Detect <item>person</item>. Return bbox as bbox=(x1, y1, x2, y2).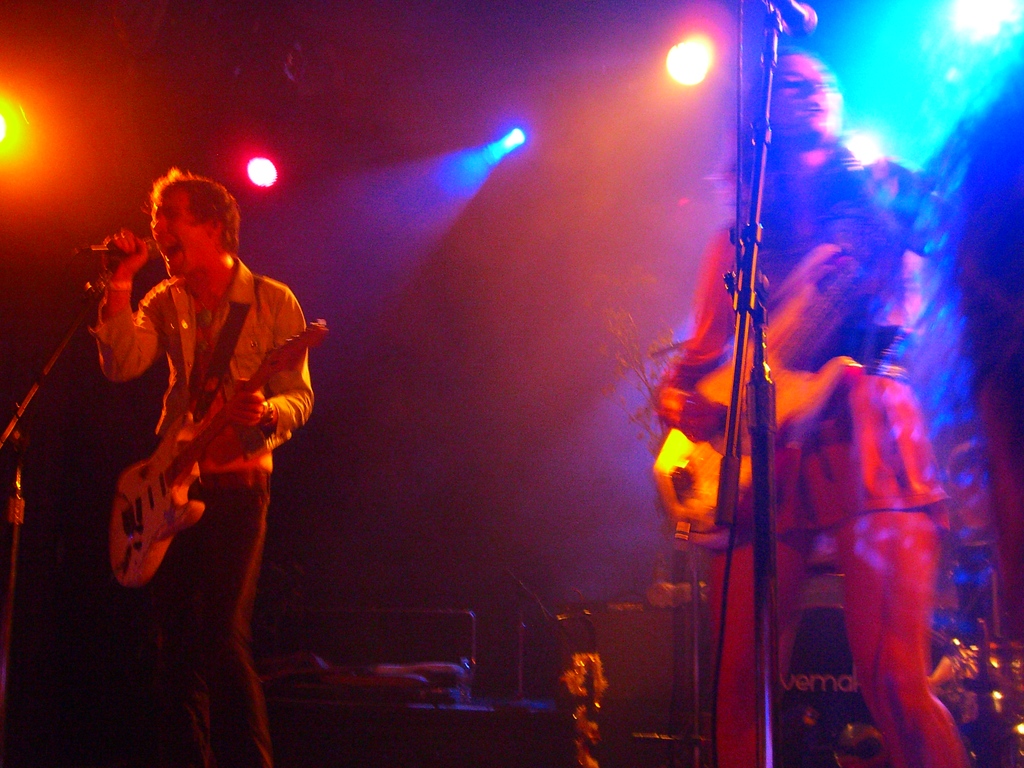
bbox=(87, 172, 314, 764).
